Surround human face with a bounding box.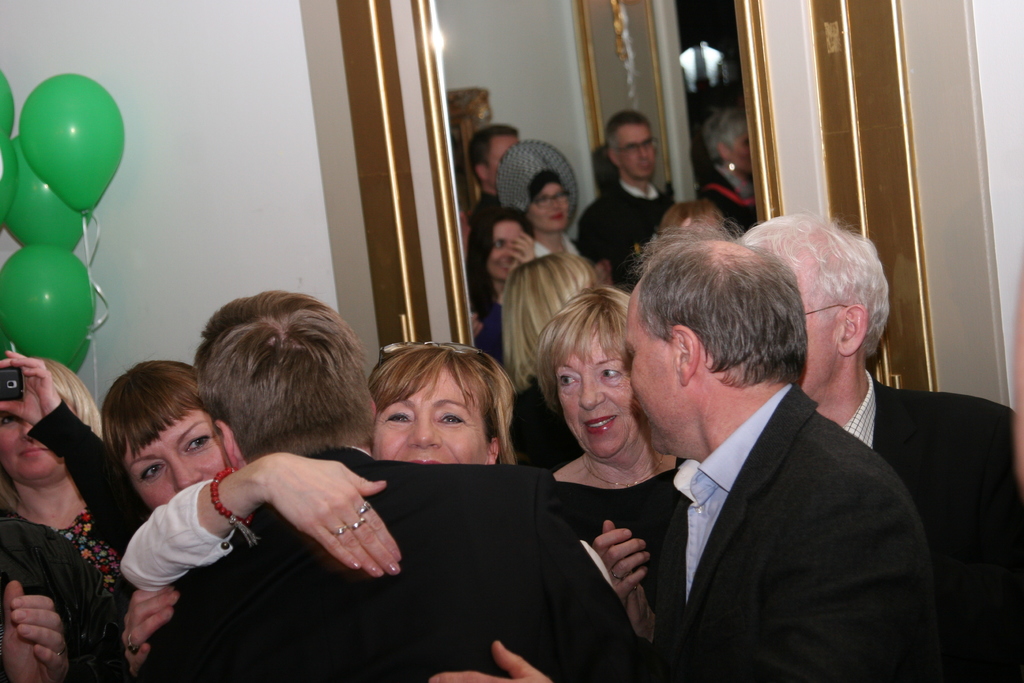
pyautogui.locateOnScreen(614, 120, 655, 179).
